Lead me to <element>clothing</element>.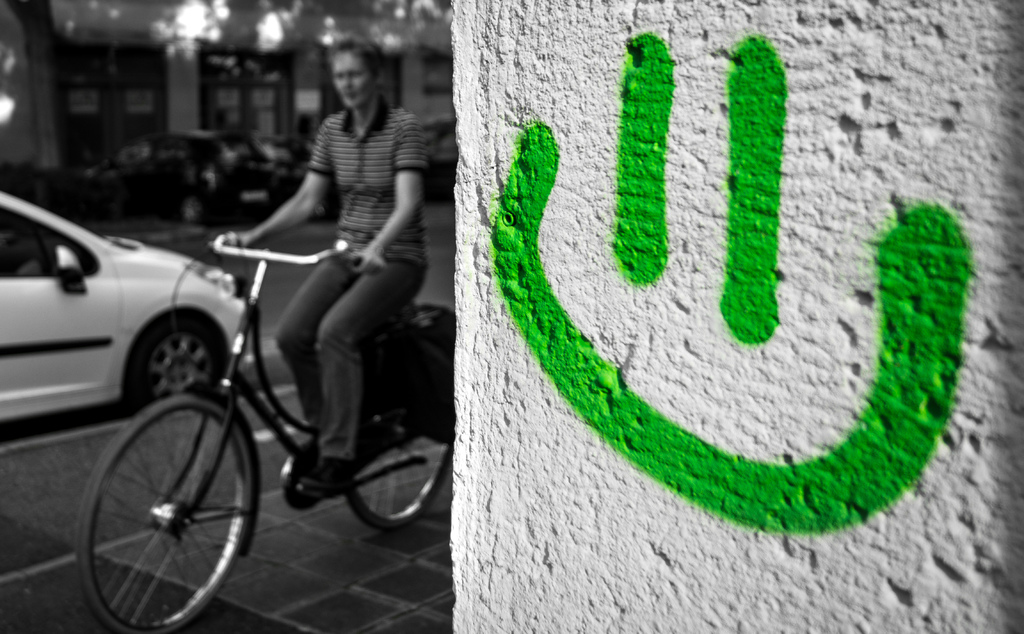
Lead to (243,60,437,427).
